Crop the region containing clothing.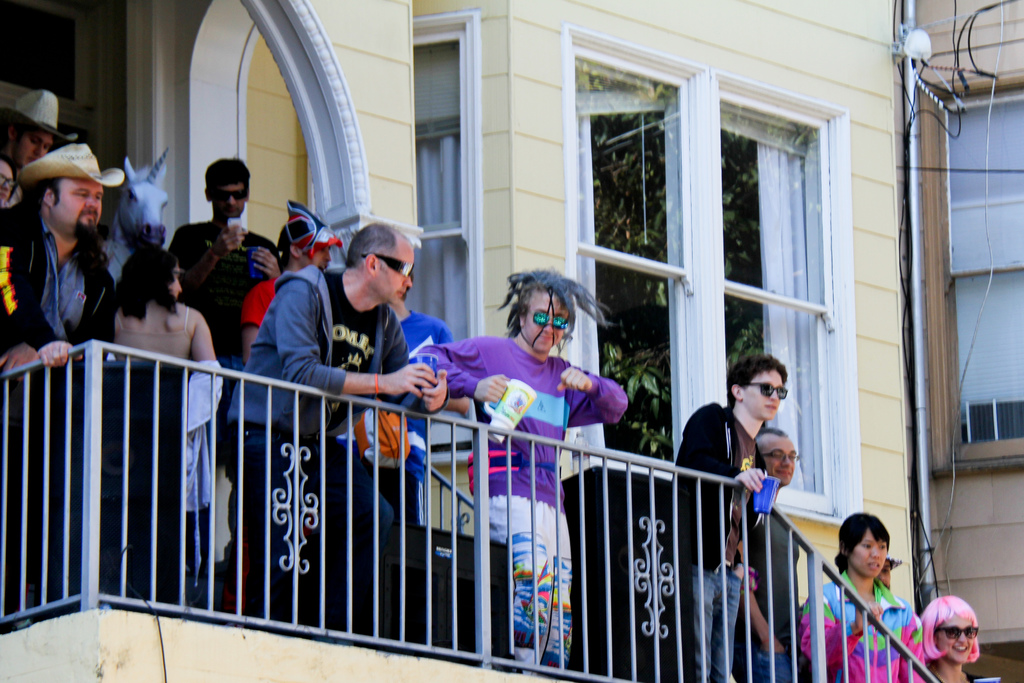
Crop region: 99 300 227 616.
